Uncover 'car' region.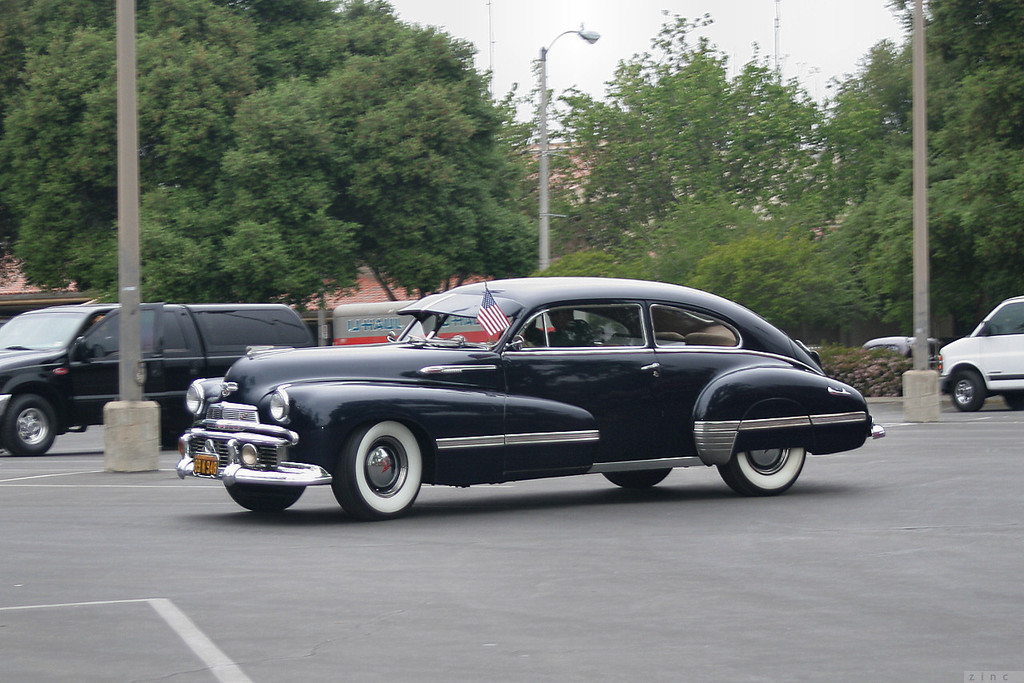
Uncovered: [0, 301, 314, 457].
